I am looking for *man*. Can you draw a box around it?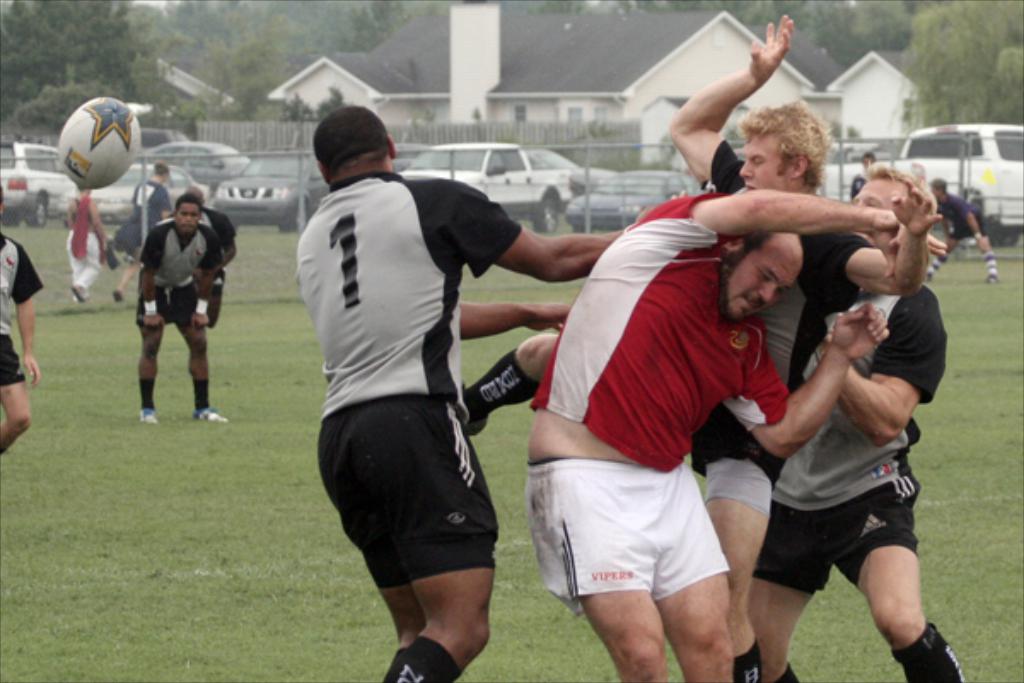
Sure, the bounding box is BBox(749, 161, 969, 680).
